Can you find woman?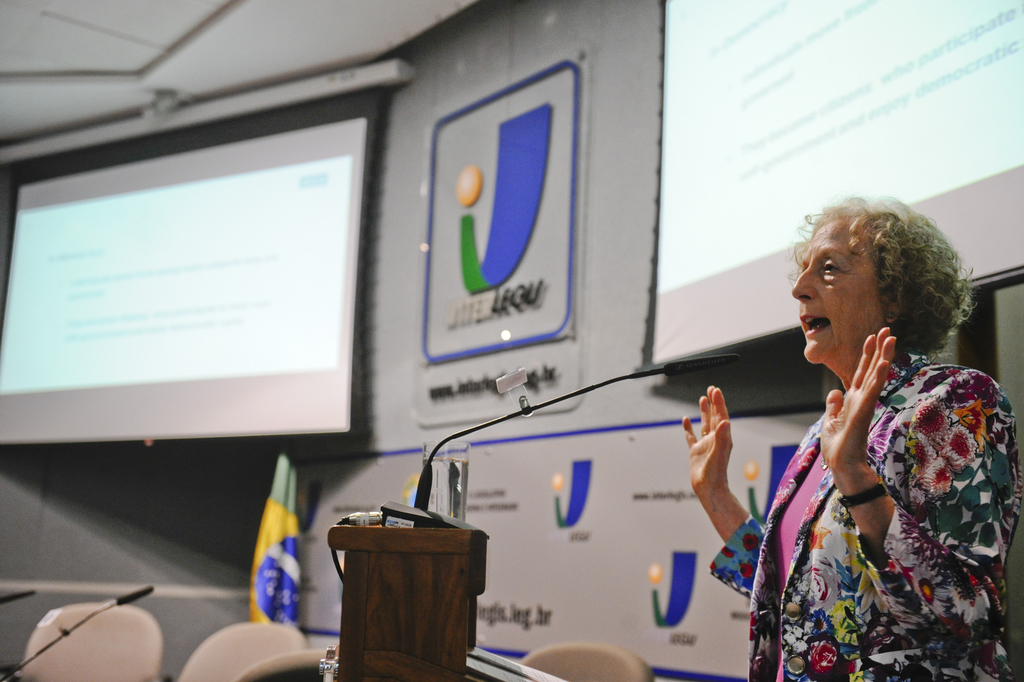
Yes, bounding box: Rect(653, 183, 989, 681).
